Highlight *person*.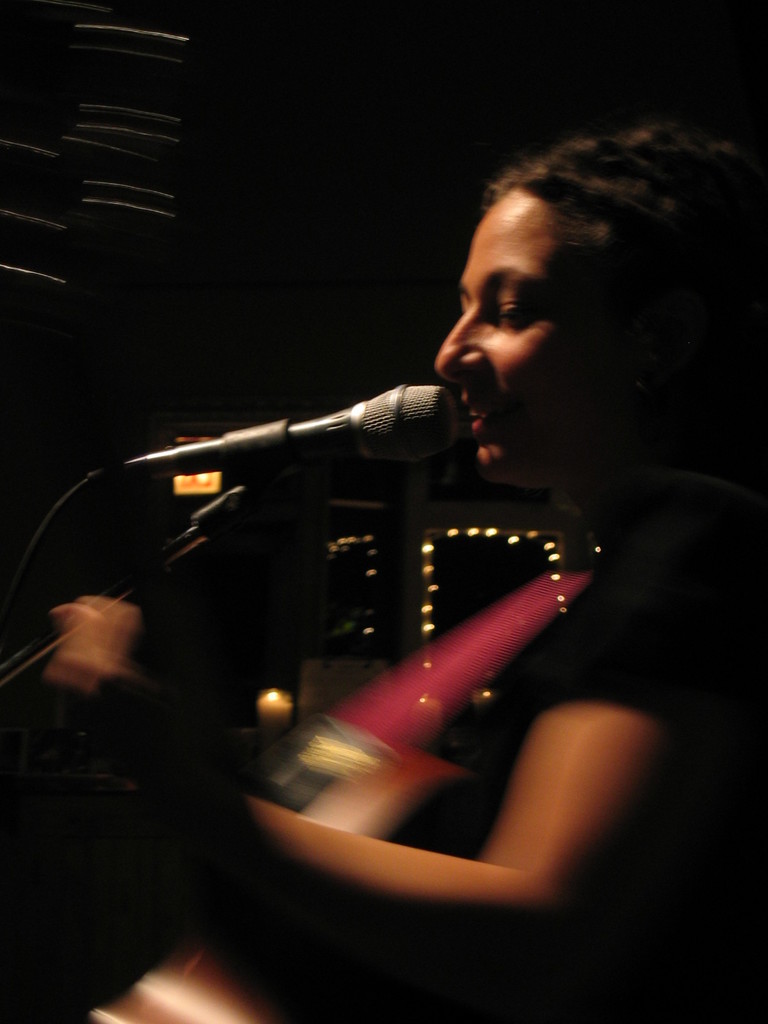
Highlighted region: bbox=[170, 127, 735, 939].
